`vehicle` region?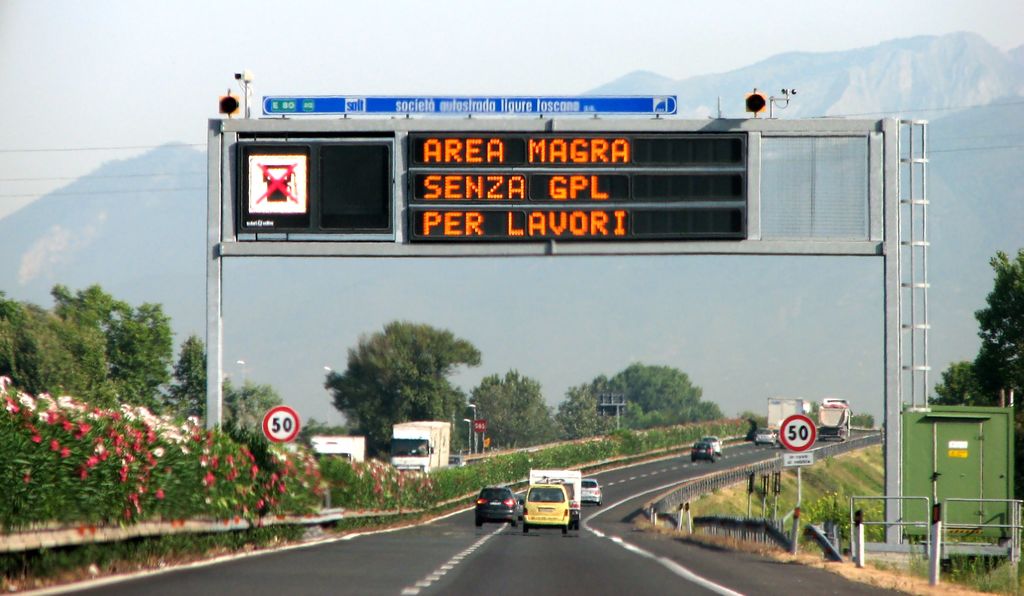
rect(449, 455, 467, 471)
